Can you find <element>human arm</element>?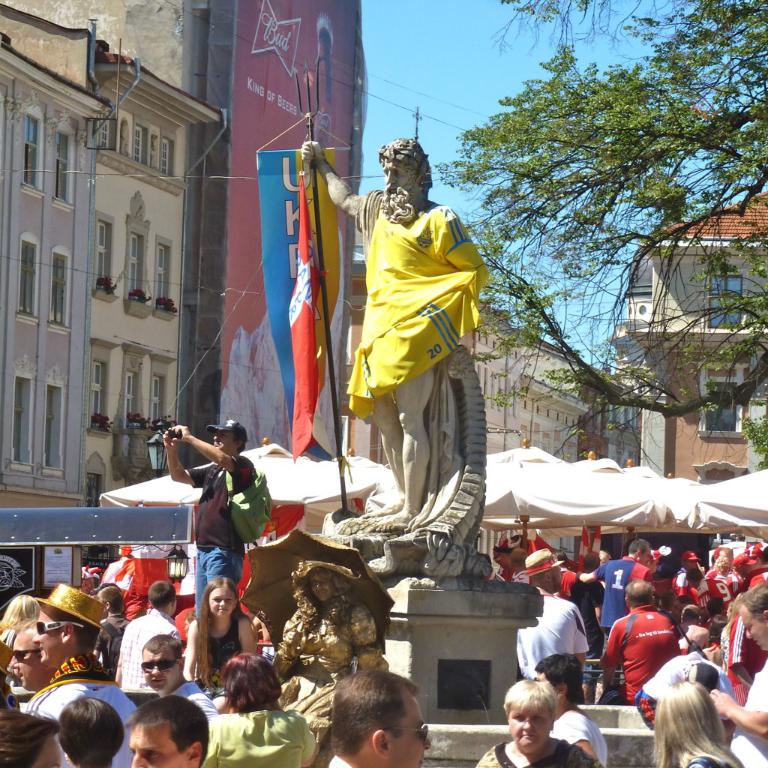
Yes, bounding box: crop(555, 711, 595, 753).
